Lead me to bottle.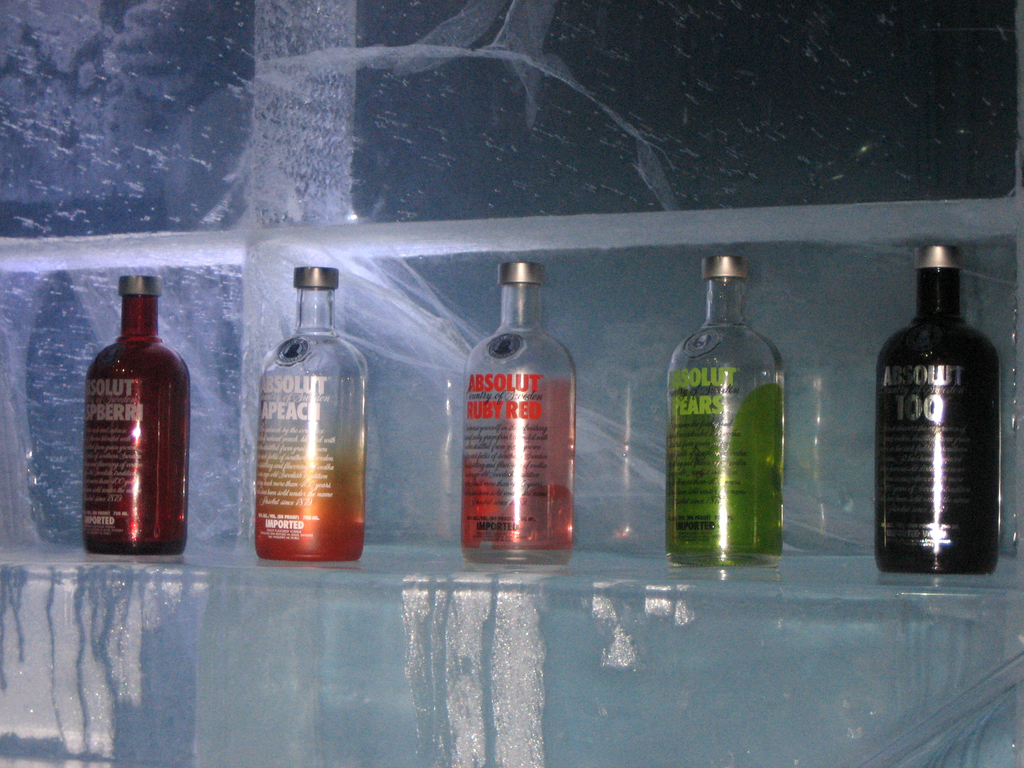
Lead to pyautogui.locateOnScreen(461, 260, 576, 567).
